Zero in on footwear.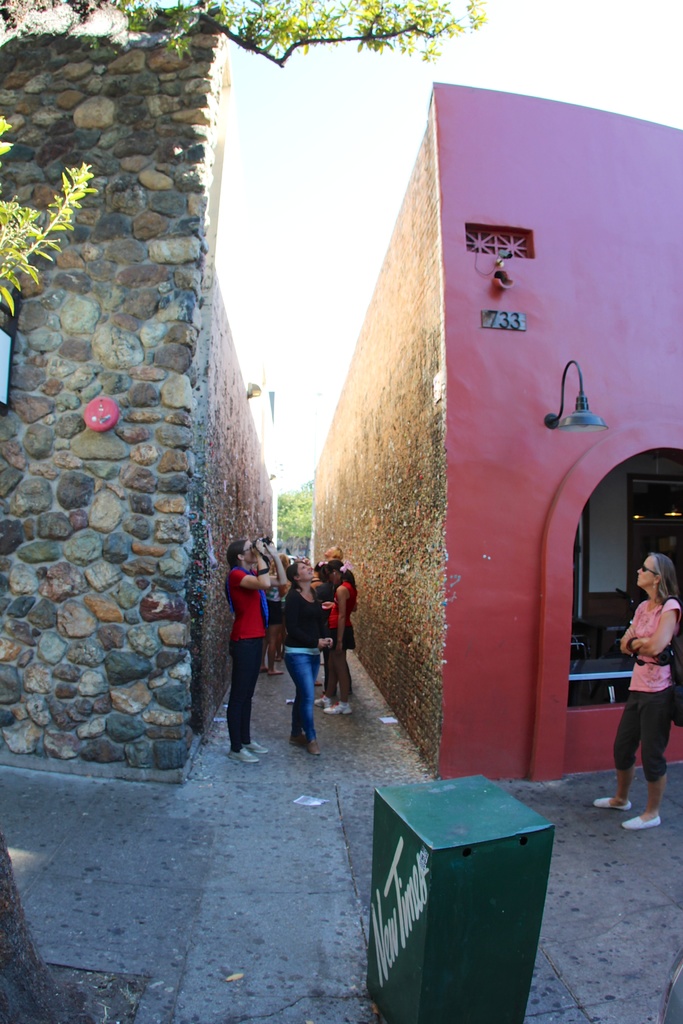
Zeroed in: [x1=623, y1=815, x2=661, y2=828].
